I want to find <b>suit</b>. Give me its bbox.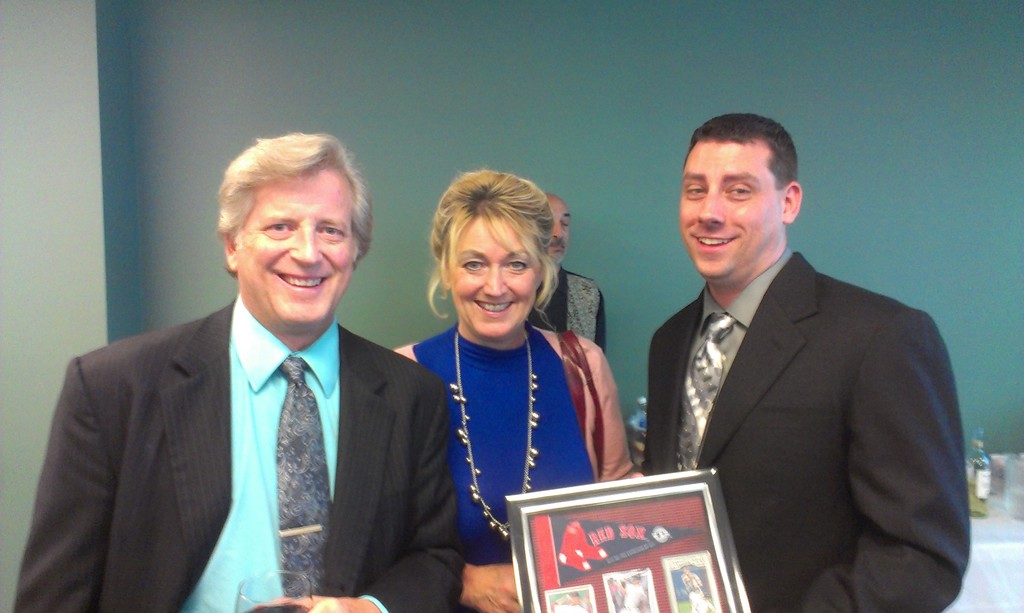
left=644, top=155, right=972, bottom=602.
